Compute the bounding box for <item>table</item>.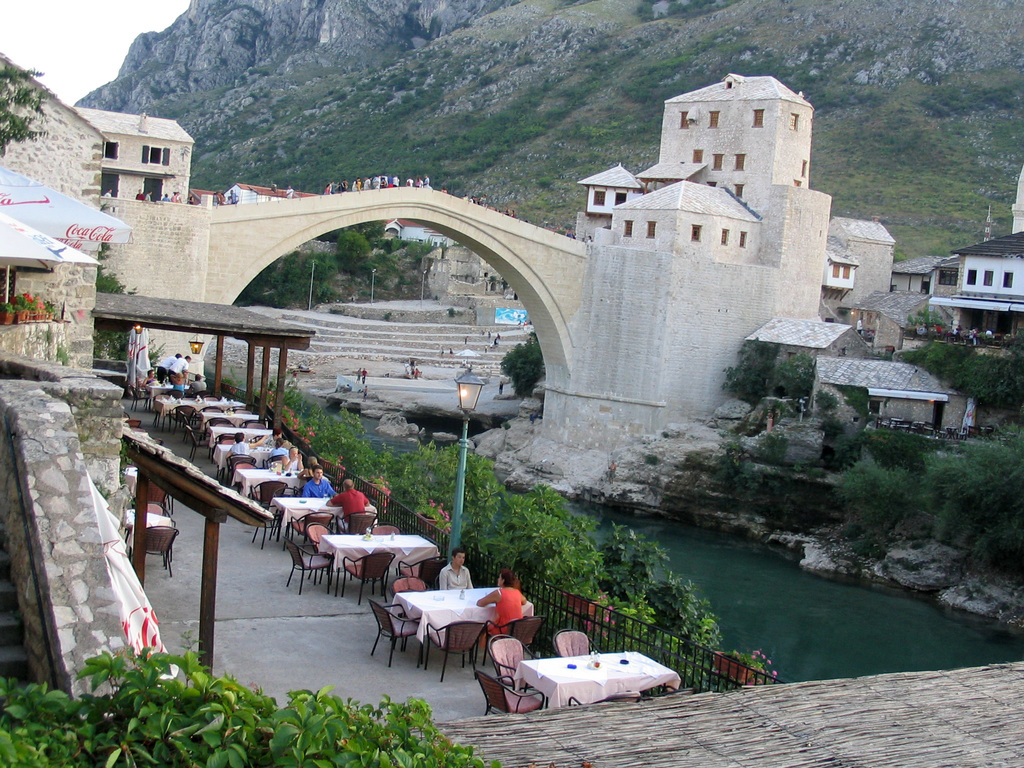
<box>212,442,276,479</box>.
